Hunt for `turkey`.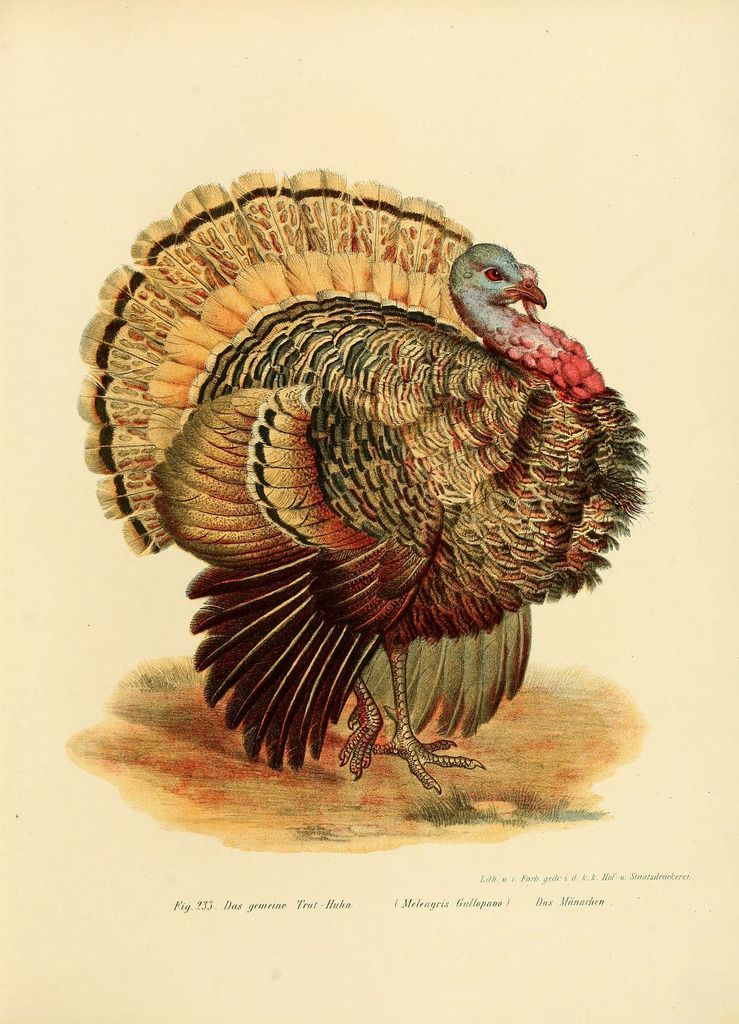
Hunted down at Rect(71, 168, 647, 798).
